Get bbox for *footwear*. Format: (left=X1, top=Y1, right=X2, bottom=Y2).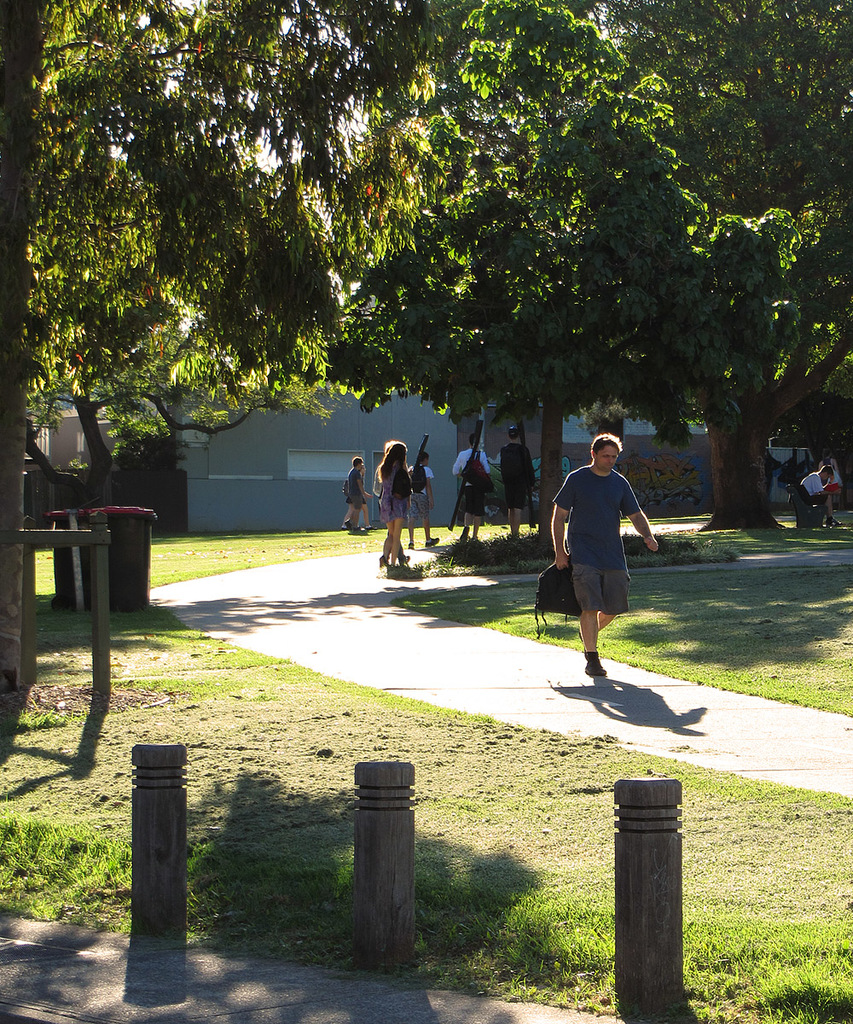
(left=356, top=523, right=366, bottom=534).
